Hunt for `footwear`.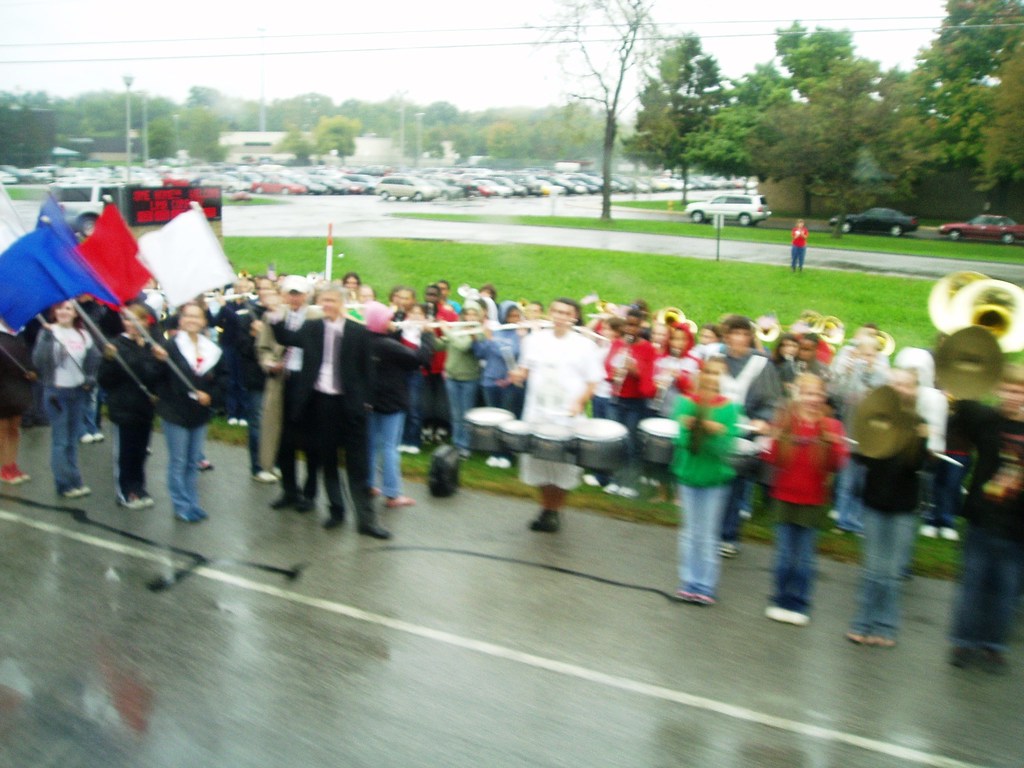
Hunted down at 528/511/545/534.
